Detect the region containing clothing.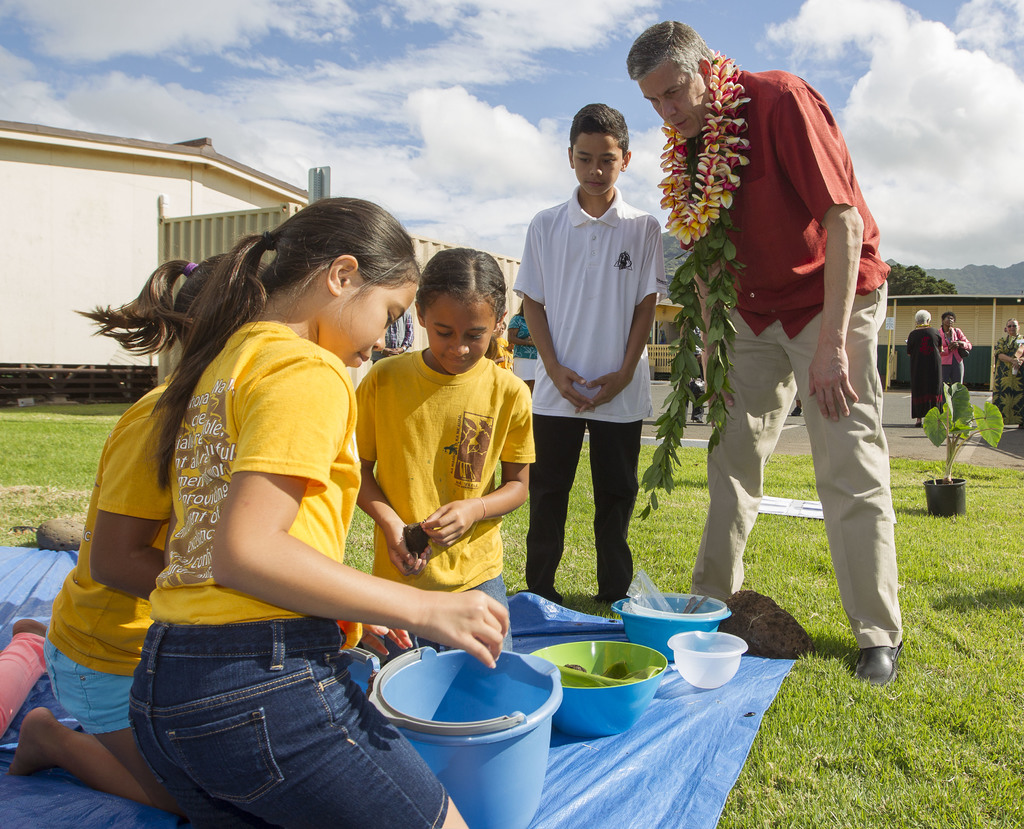
<region>934, 327, 972, 393</region>.
